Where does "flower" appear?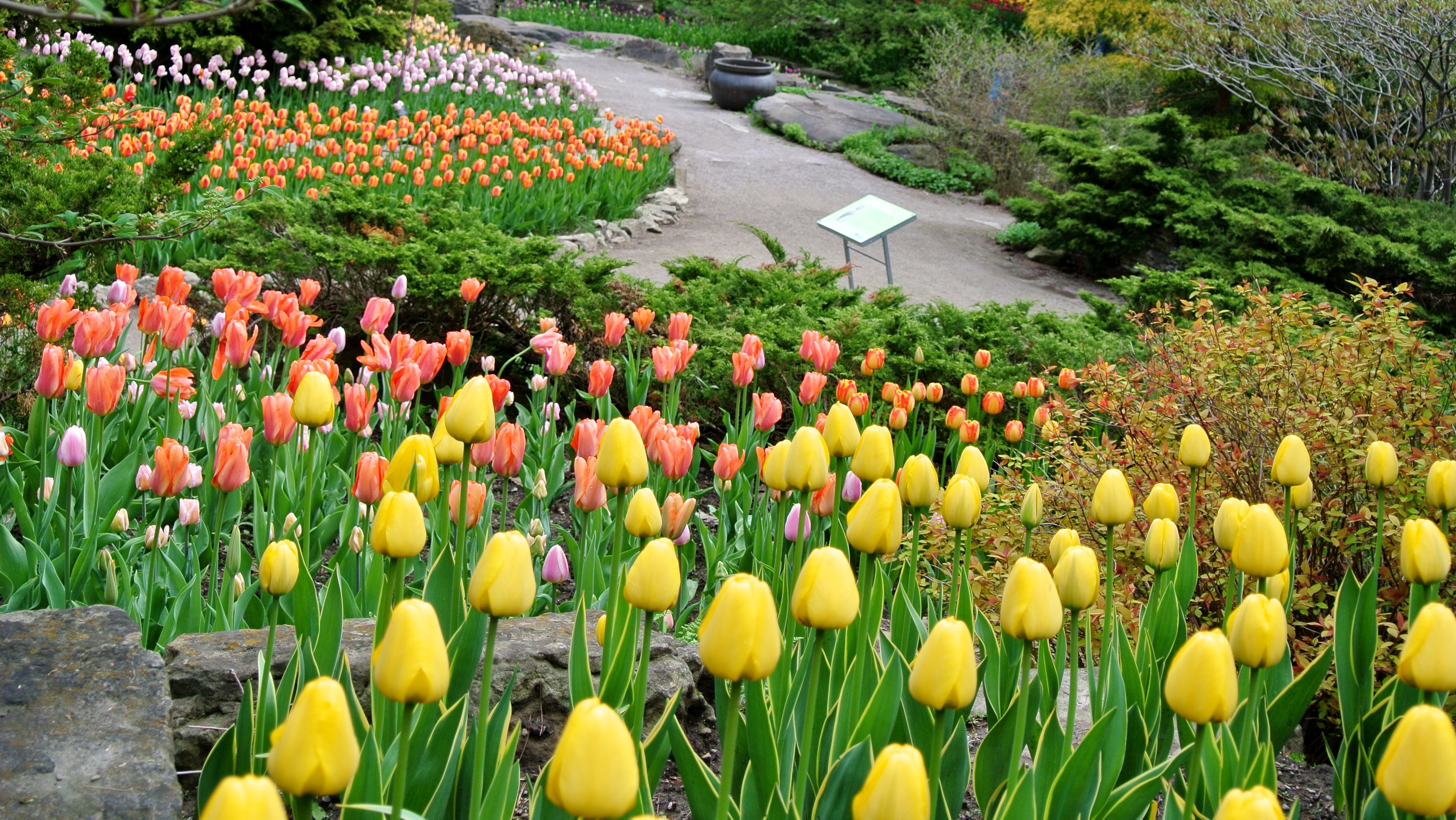
Appears at <box>203,205,216,220</box>.
